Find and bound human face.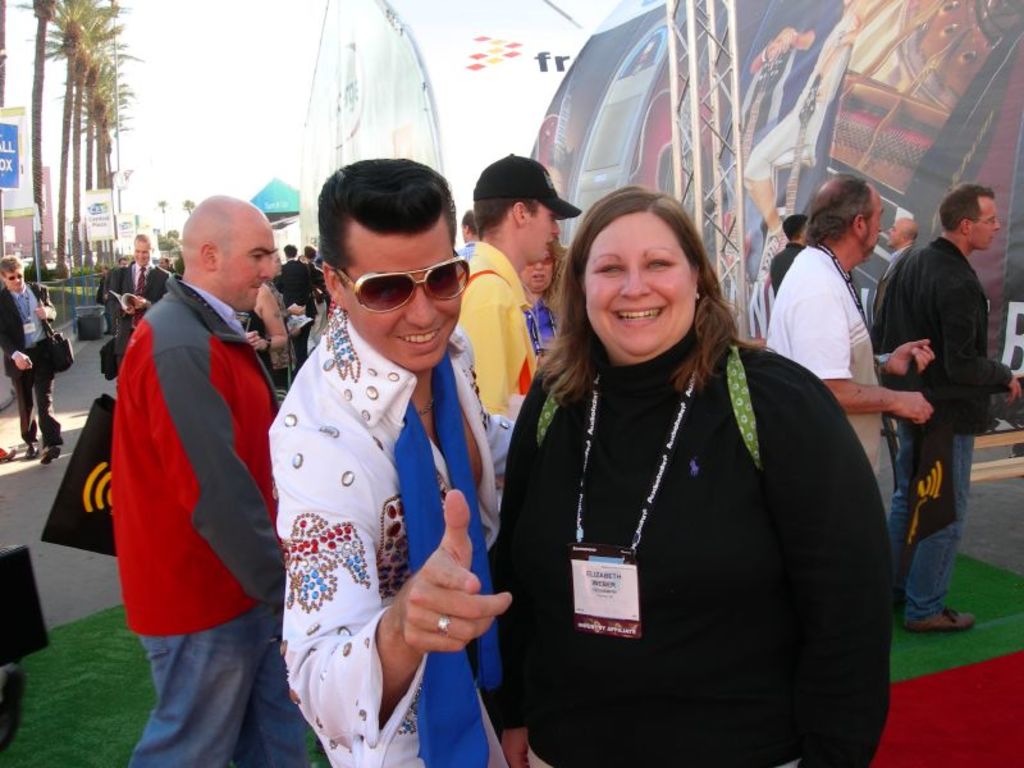
Bound: 883 223 906 247.
